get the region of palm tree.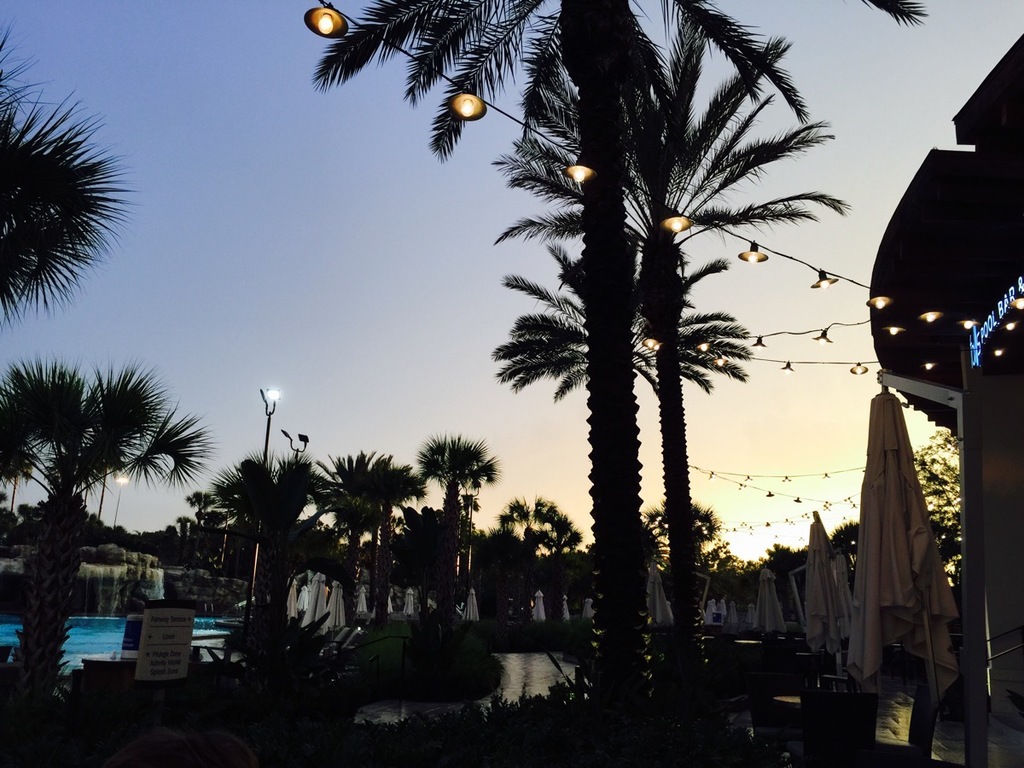
l=492, t=0, r=846, b=746.
